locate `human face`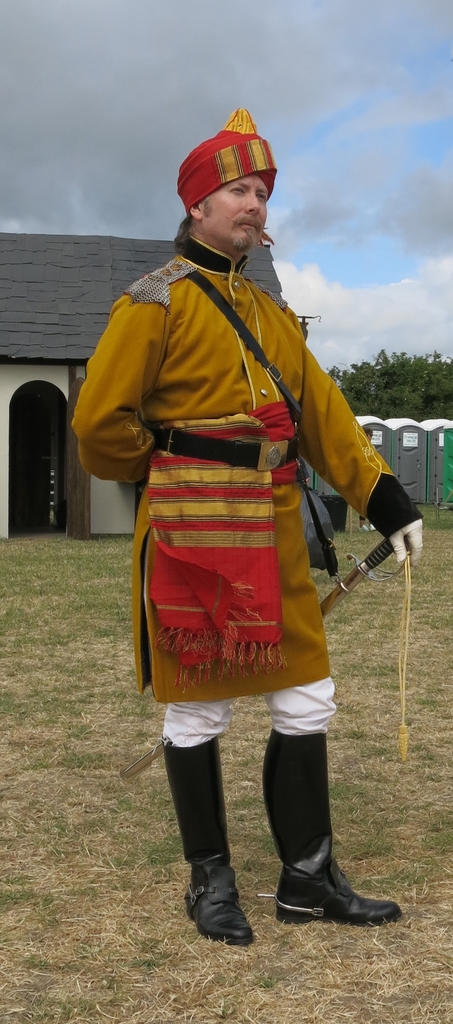
box(202, 167, 271, 252)
